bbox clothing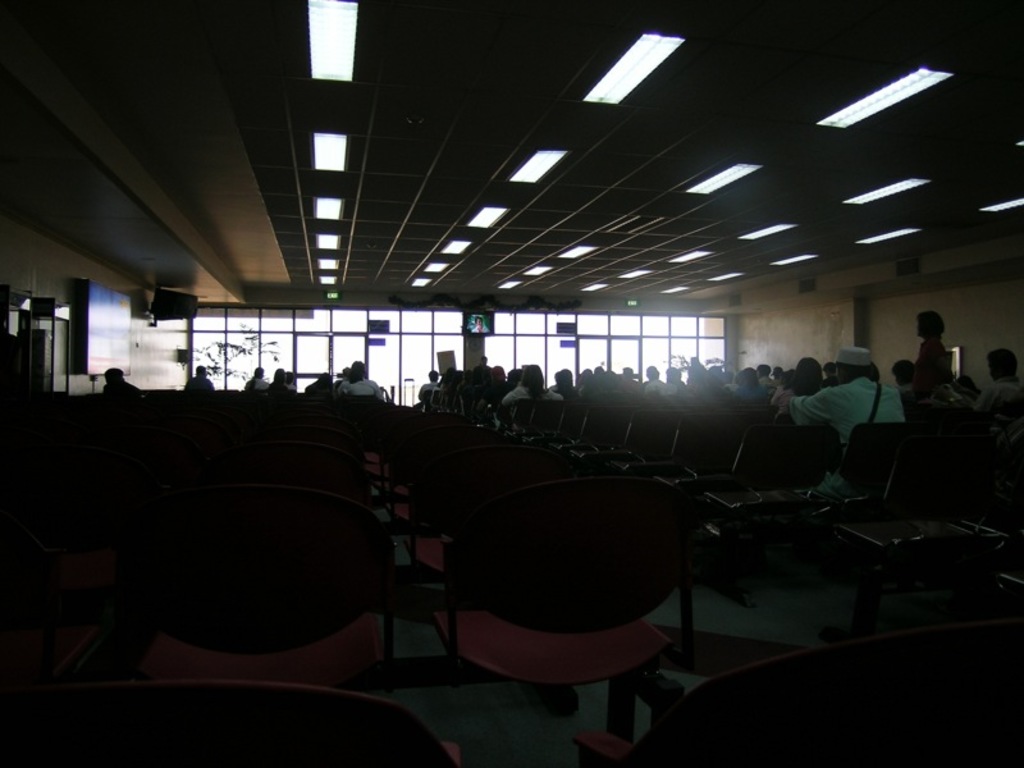
<bbox>760, 378, 791, 399</bbox>
